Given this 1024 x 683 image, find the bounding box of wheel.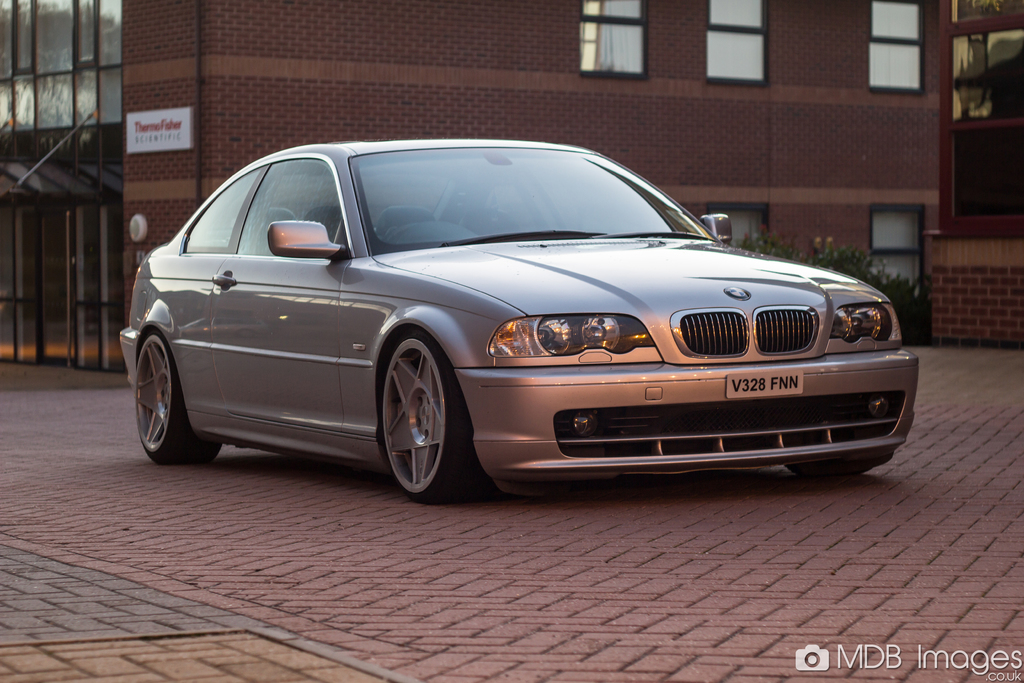
x1=131, y1=331, x2=220, y2=466.
